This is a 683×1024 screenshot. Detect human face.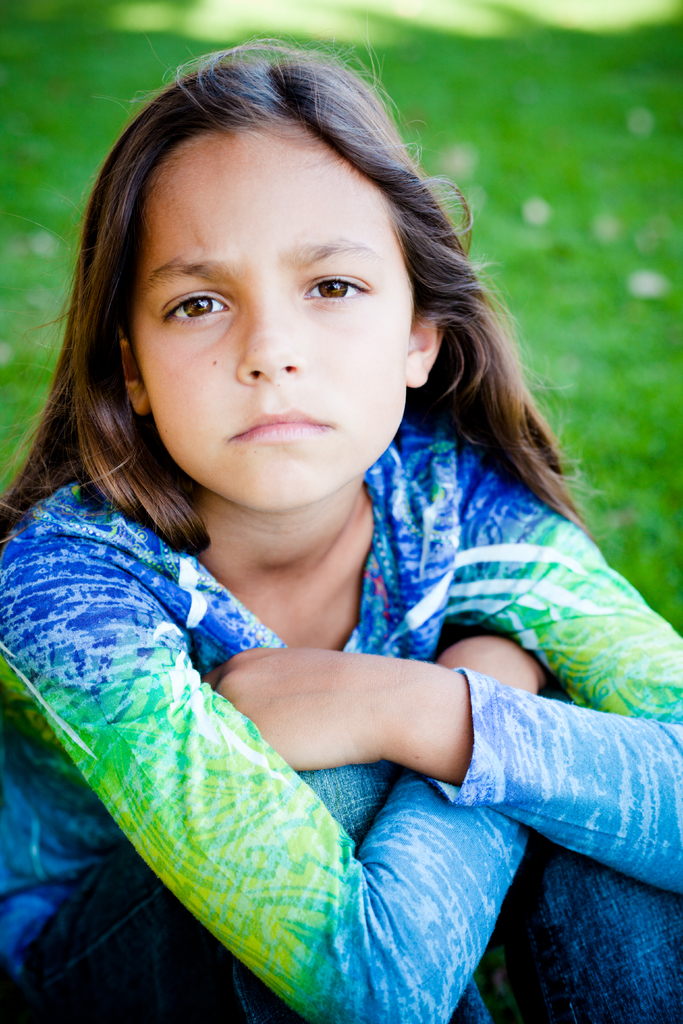
box=[133, 128, 407, 511].
